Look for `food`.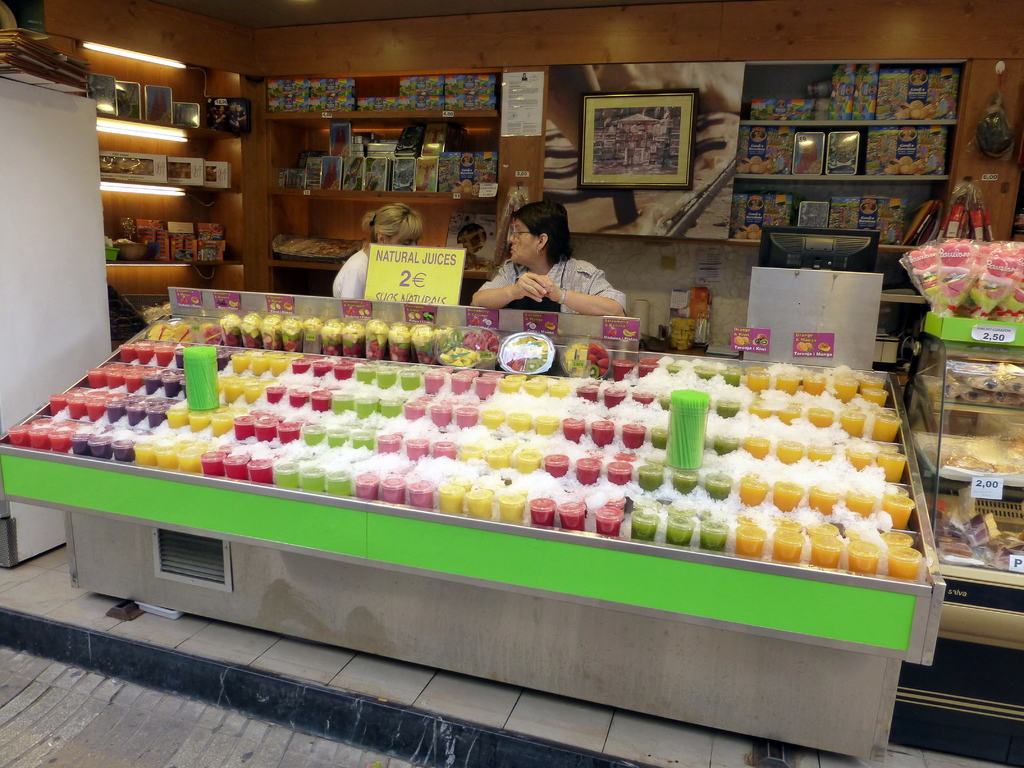
Found: (542, 320, 556, 331).
